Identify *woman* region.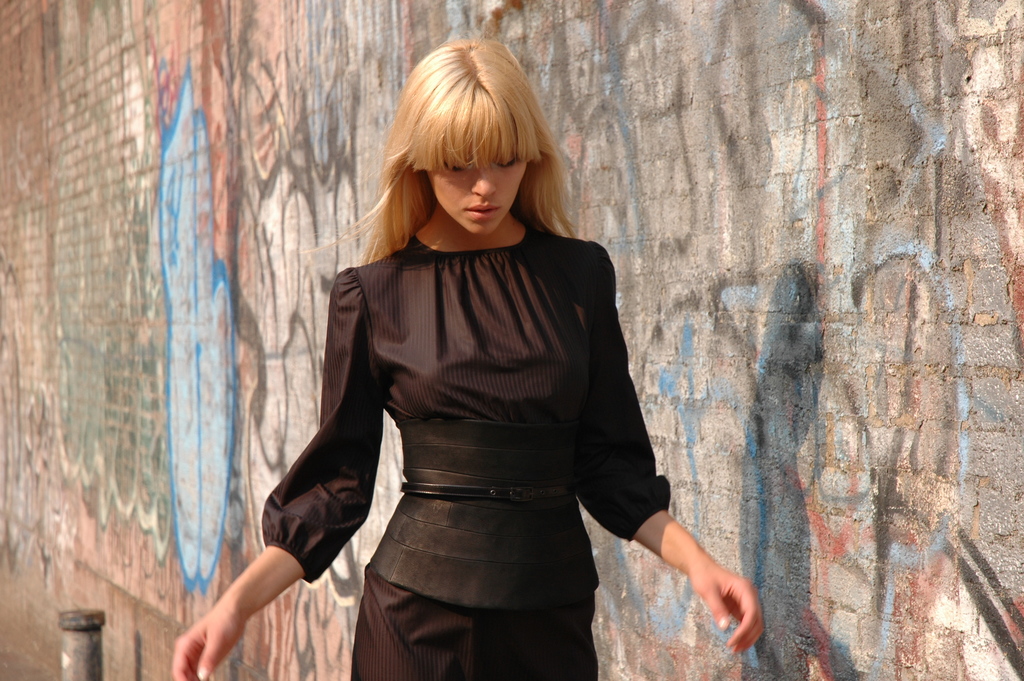
Region: detection(251, 54, 685, 659).
